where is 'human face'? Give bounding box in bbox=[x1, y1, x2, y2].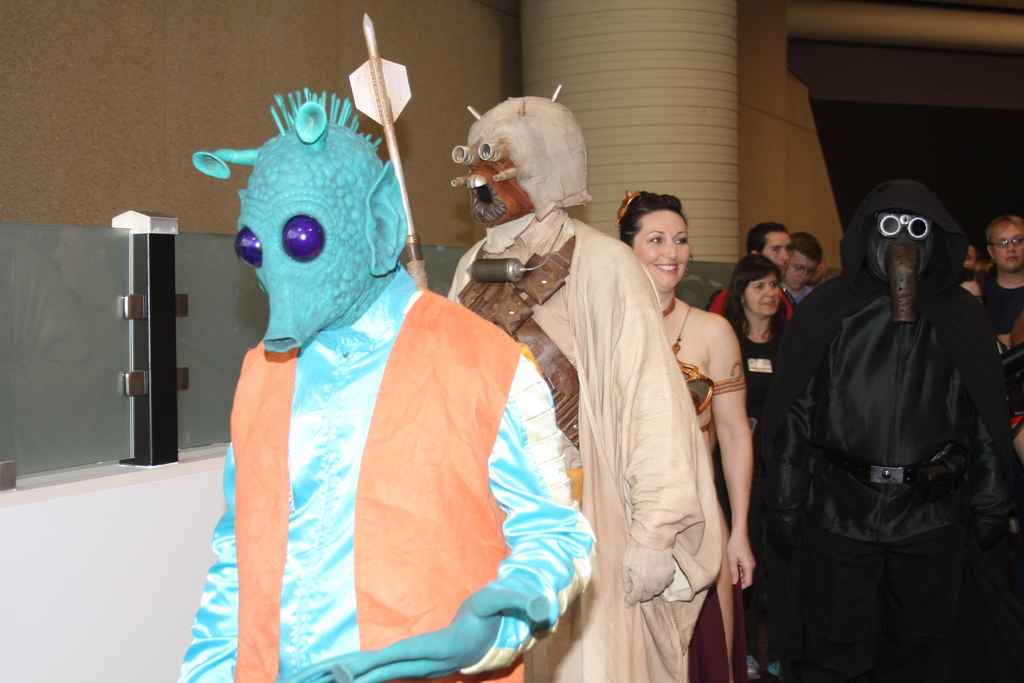
bbox=[631, 212, 691, 291].
